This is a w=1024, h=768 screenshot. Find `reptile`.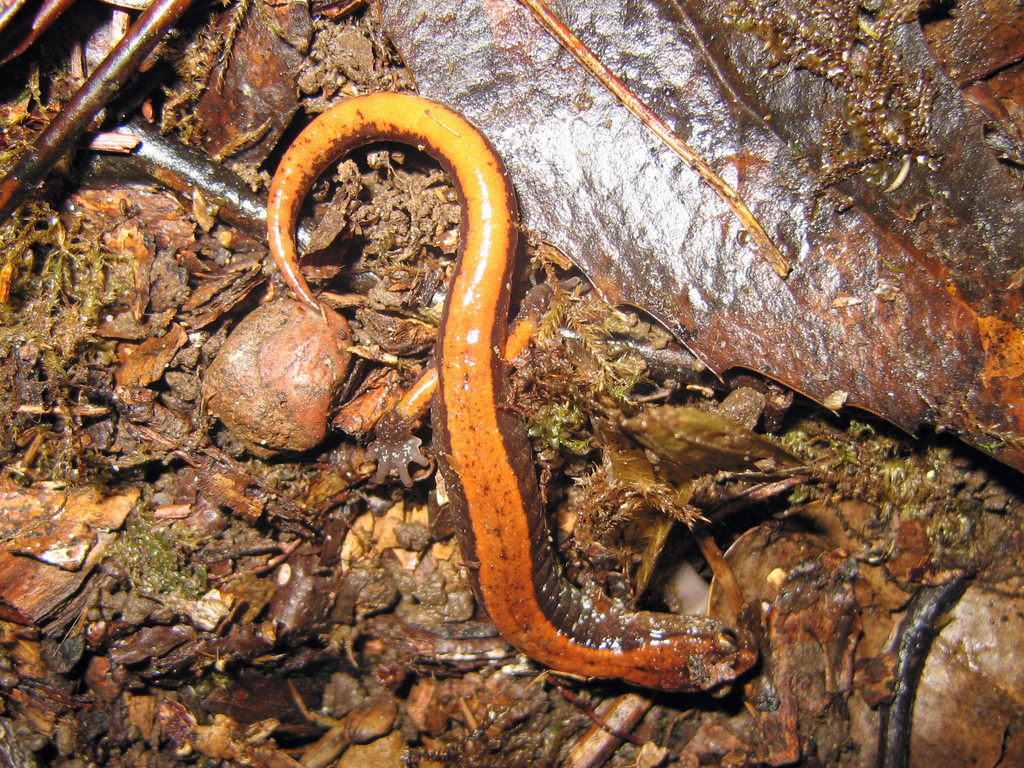
Bounding box: locate(263, 95, 756, 705).
